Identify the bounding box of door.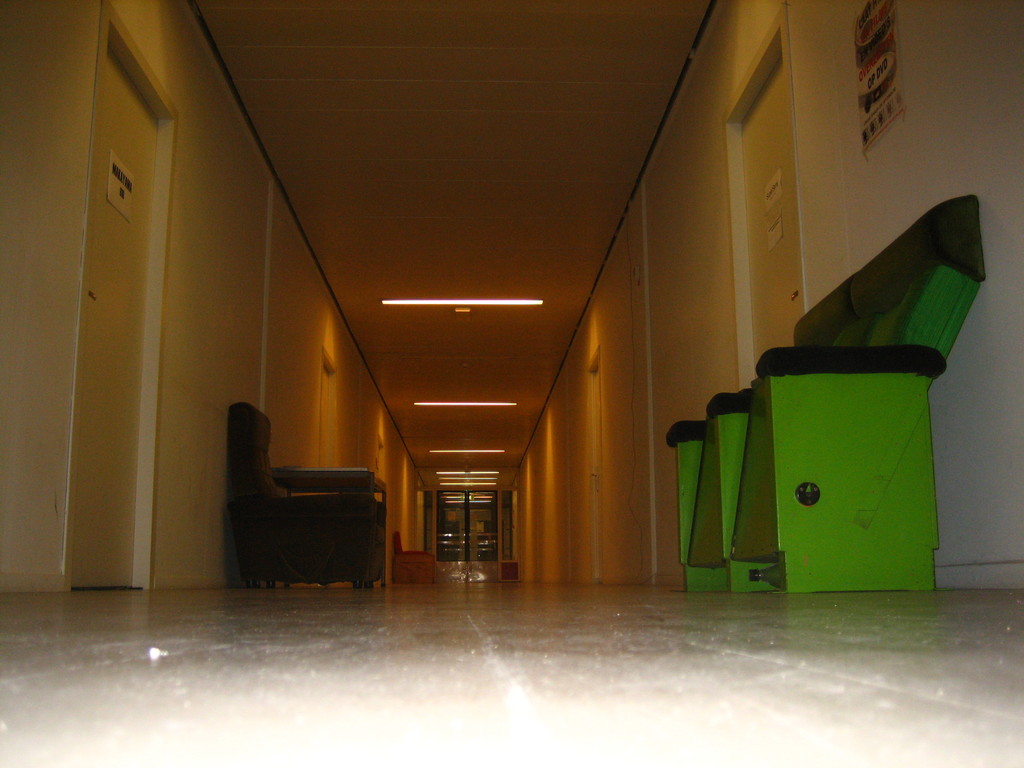
(69, 54, 166, 591).
